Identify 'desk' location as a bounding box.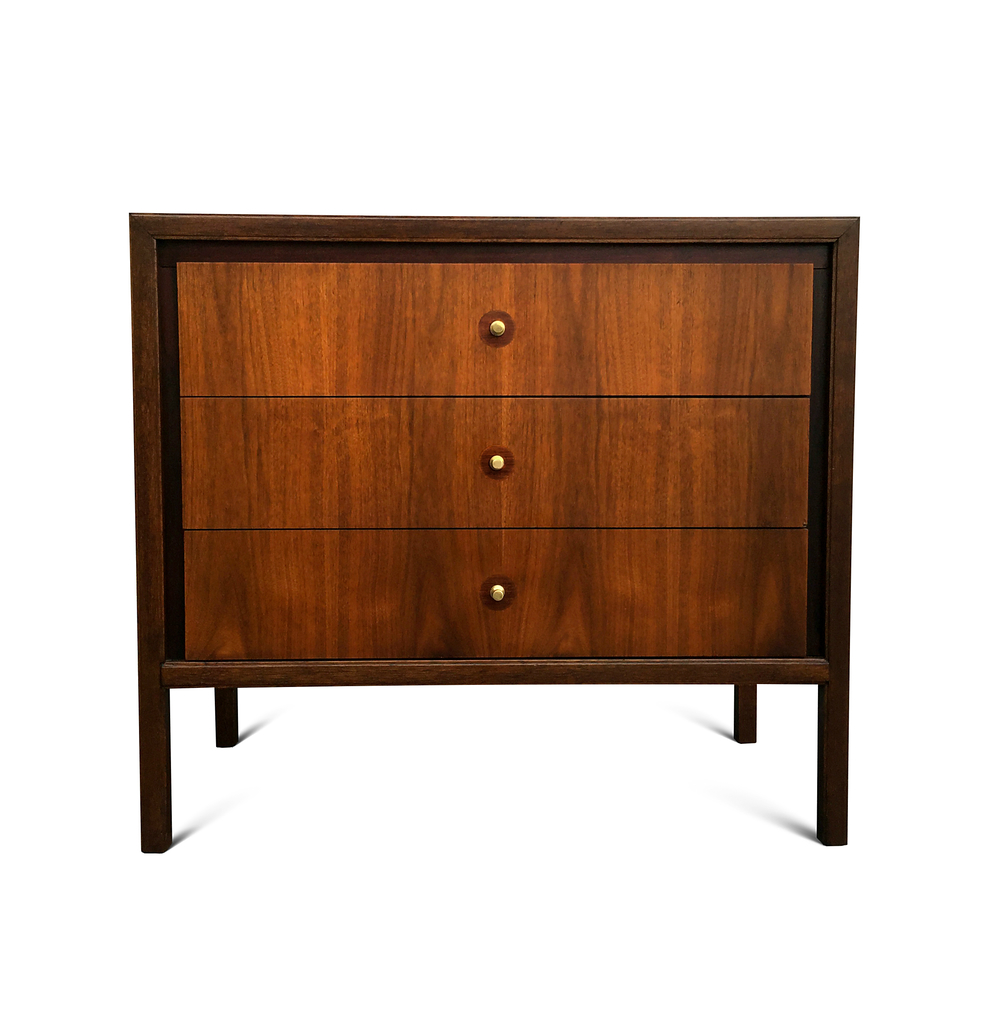
box=[92, 188, 926, 845].
